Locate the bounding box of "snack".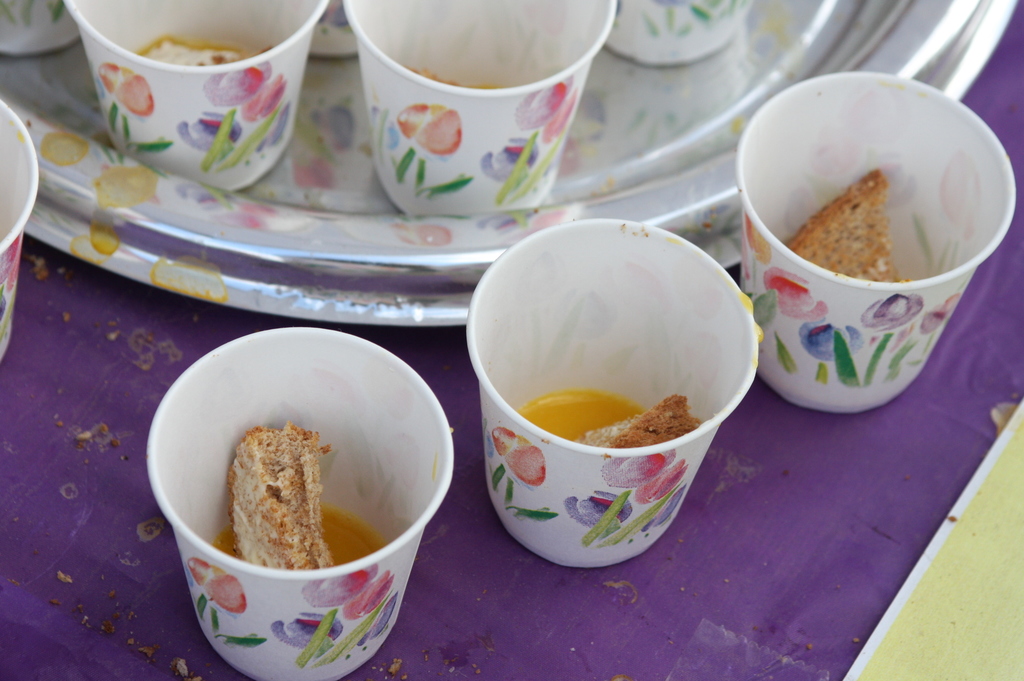
Bounding box: pyautogui.locateOnScreen(791, 168, 896, 279).
